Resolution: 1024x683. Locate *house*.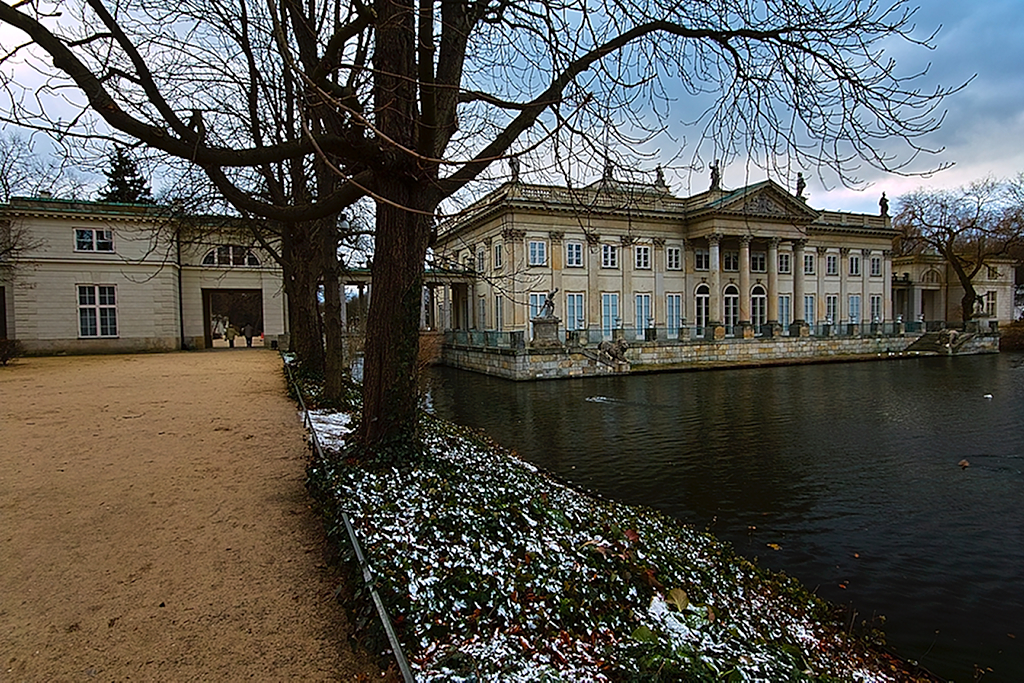
locate(889, 254, 950, 328).
